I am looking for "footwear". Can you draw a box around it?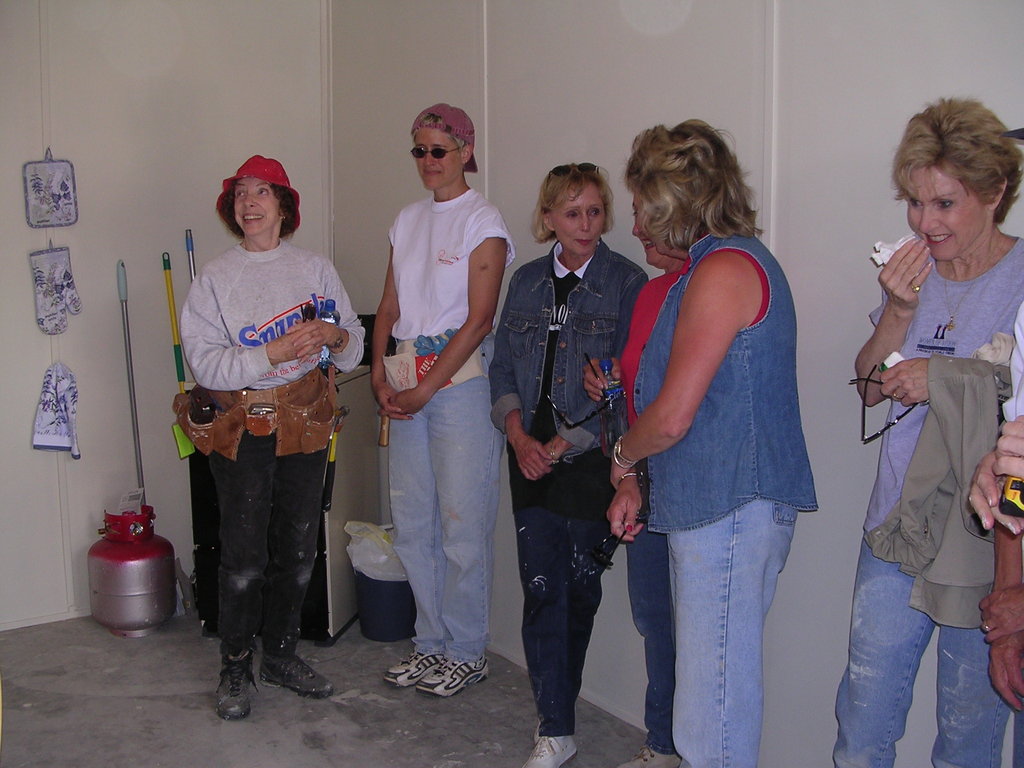
Sure, the bounding box is locate(218, 643, 255, 722).
